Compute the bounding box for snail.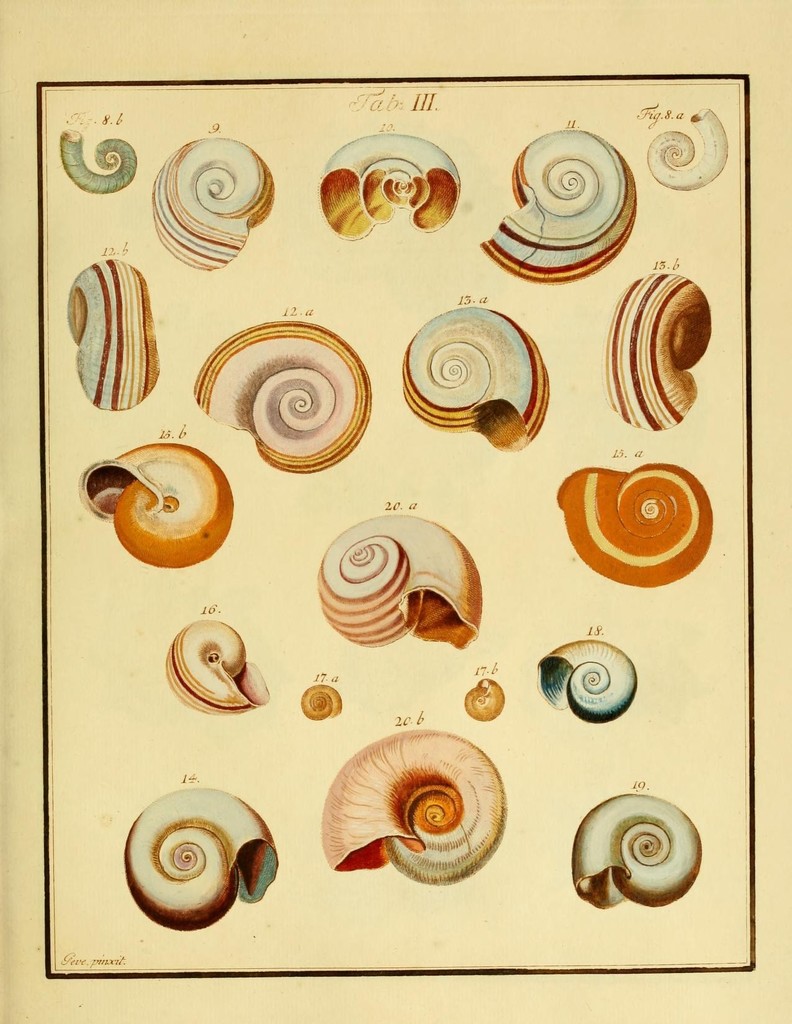
301, 683, 341, 723.
